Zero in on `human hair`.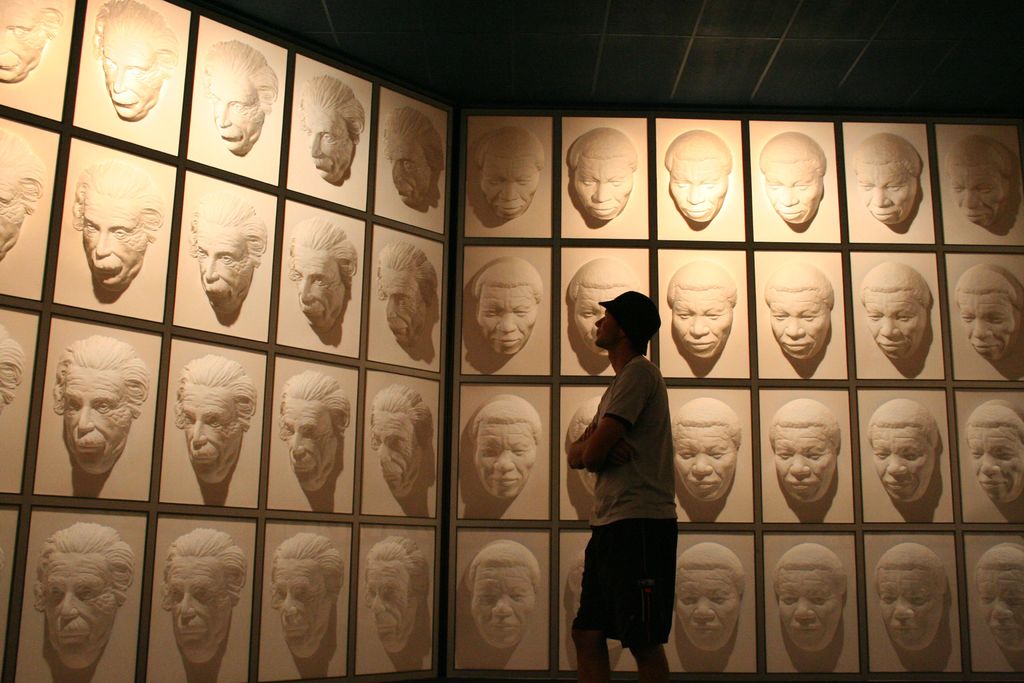
Zeroed in: rect(384, 102, 445, 173).
